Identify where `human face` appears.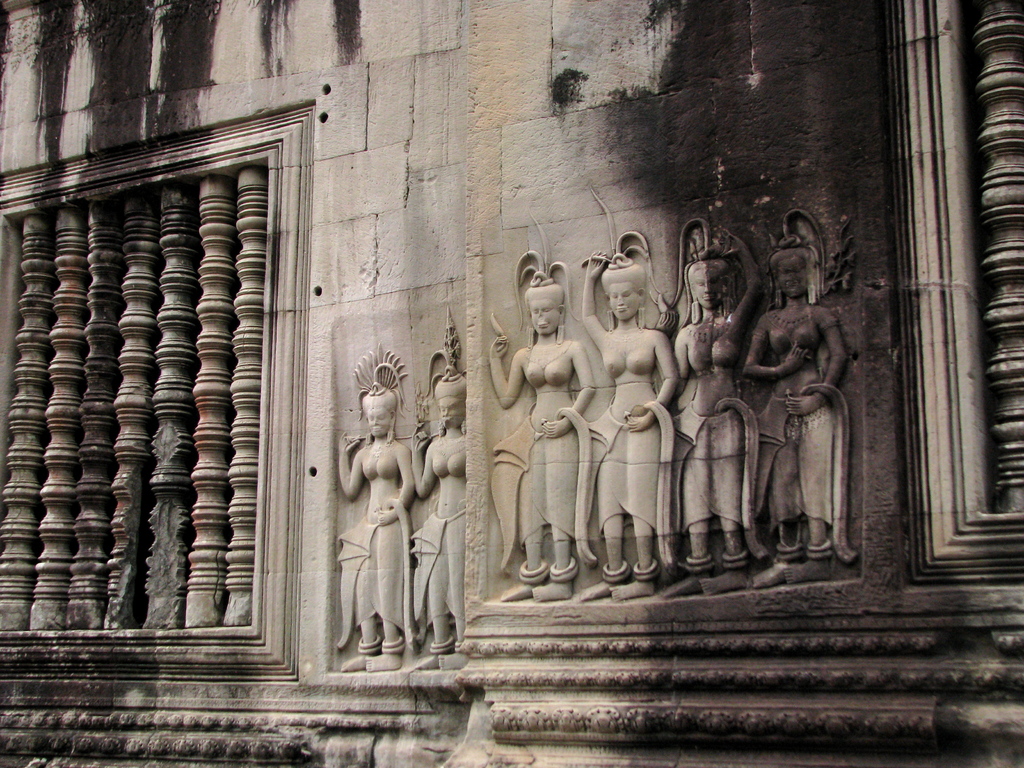
Appears at rect(611, 284, 637, 322).
